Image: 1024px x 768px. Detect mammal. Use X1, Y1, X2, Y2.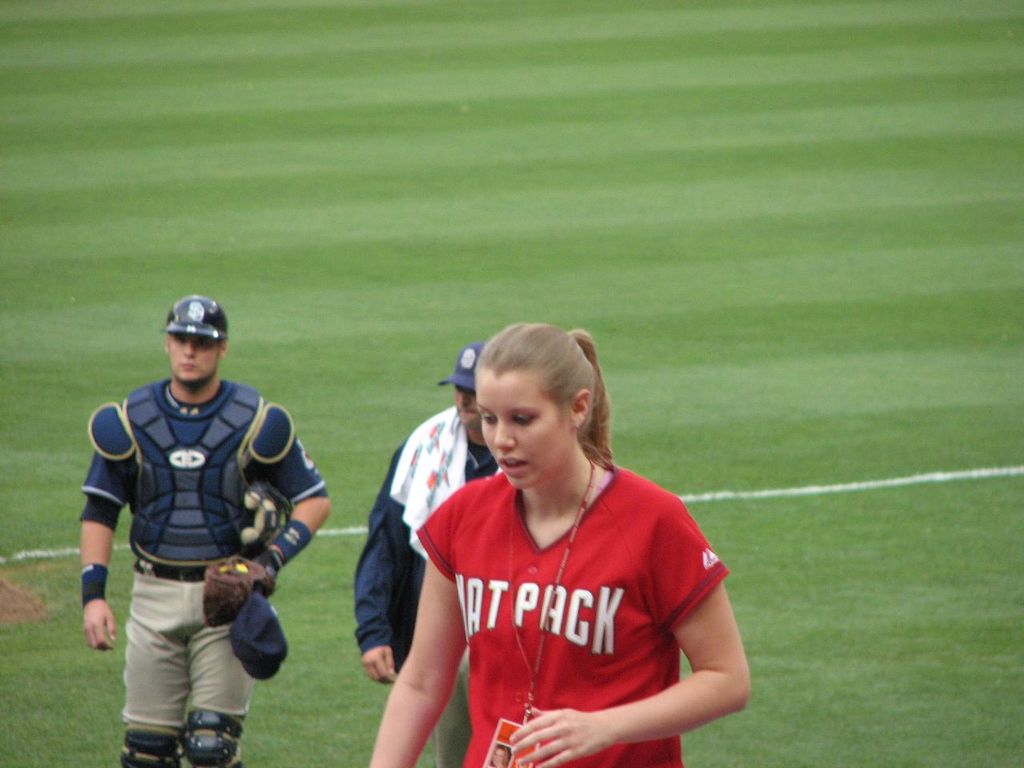
347, 340, 499, 764.
